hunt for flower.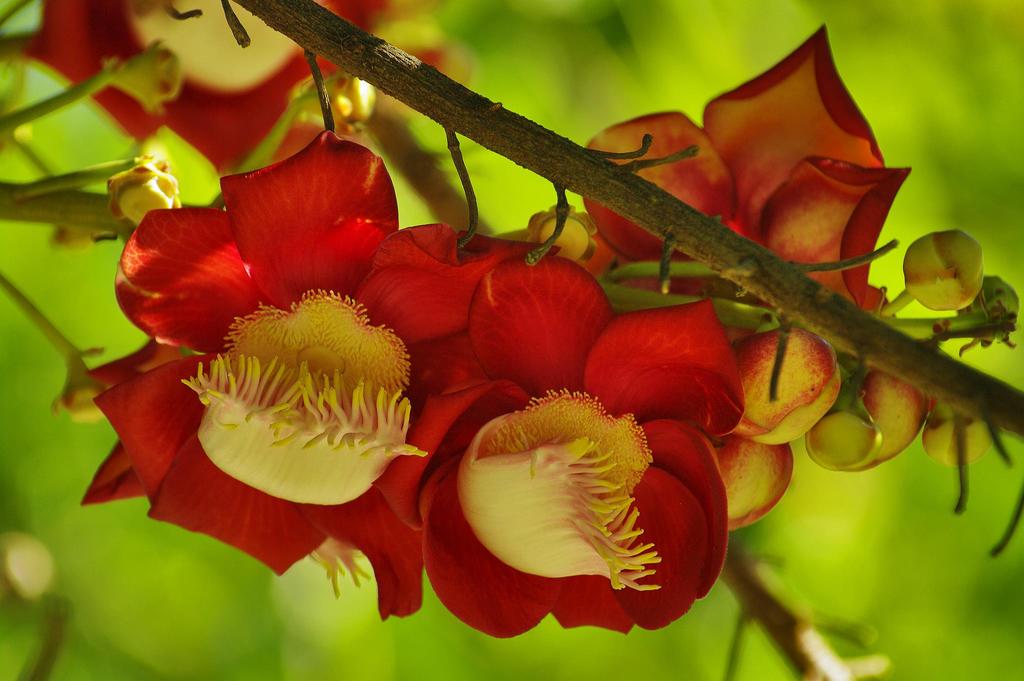
Hunted down at bbox=[24, 0, 394, 181].
